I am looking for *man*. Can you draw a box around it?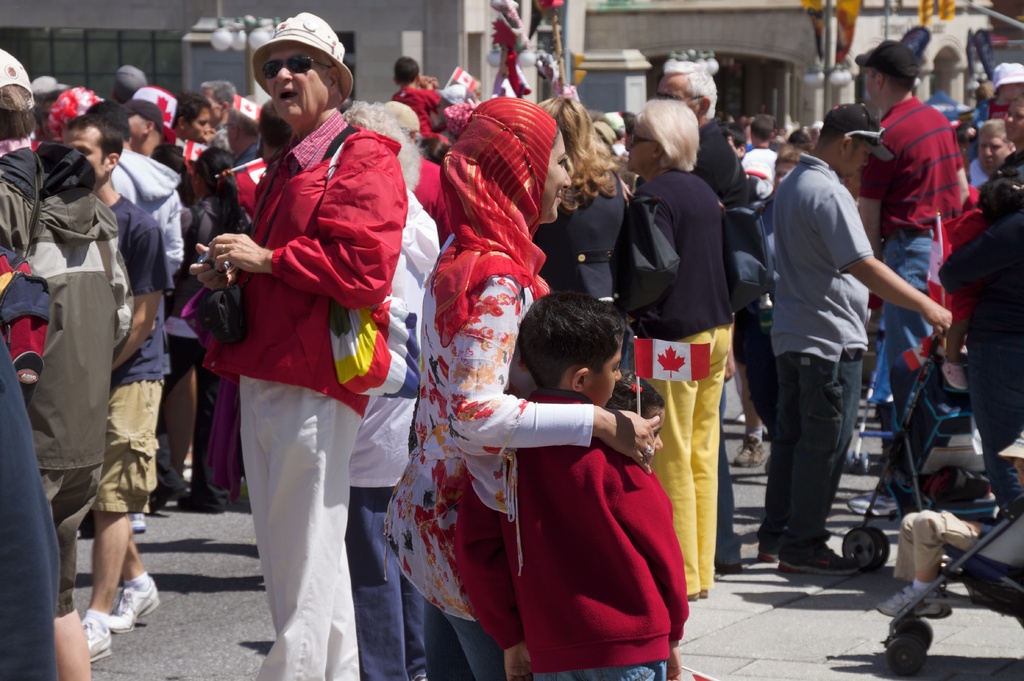
Sure, the bounding box is x1=657, y1=60, x2=756, y2=566.
